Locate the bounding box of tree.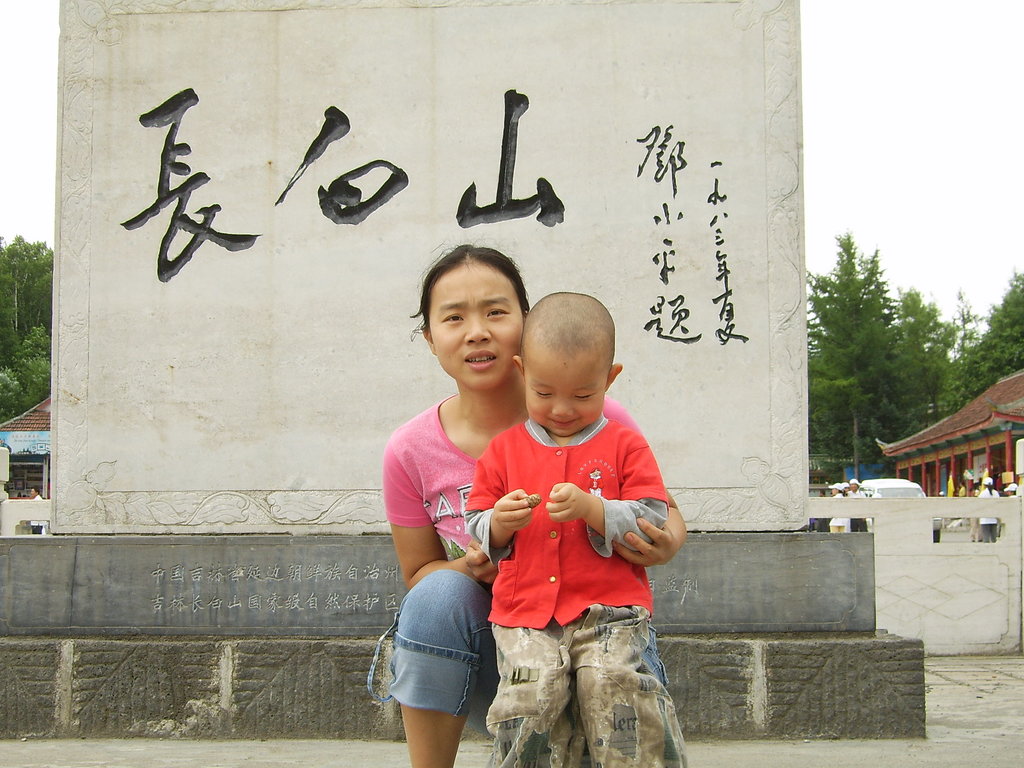
Bounding box: {"x1": 0, "y1": 234, "x2": 55, "y2": 373}.
